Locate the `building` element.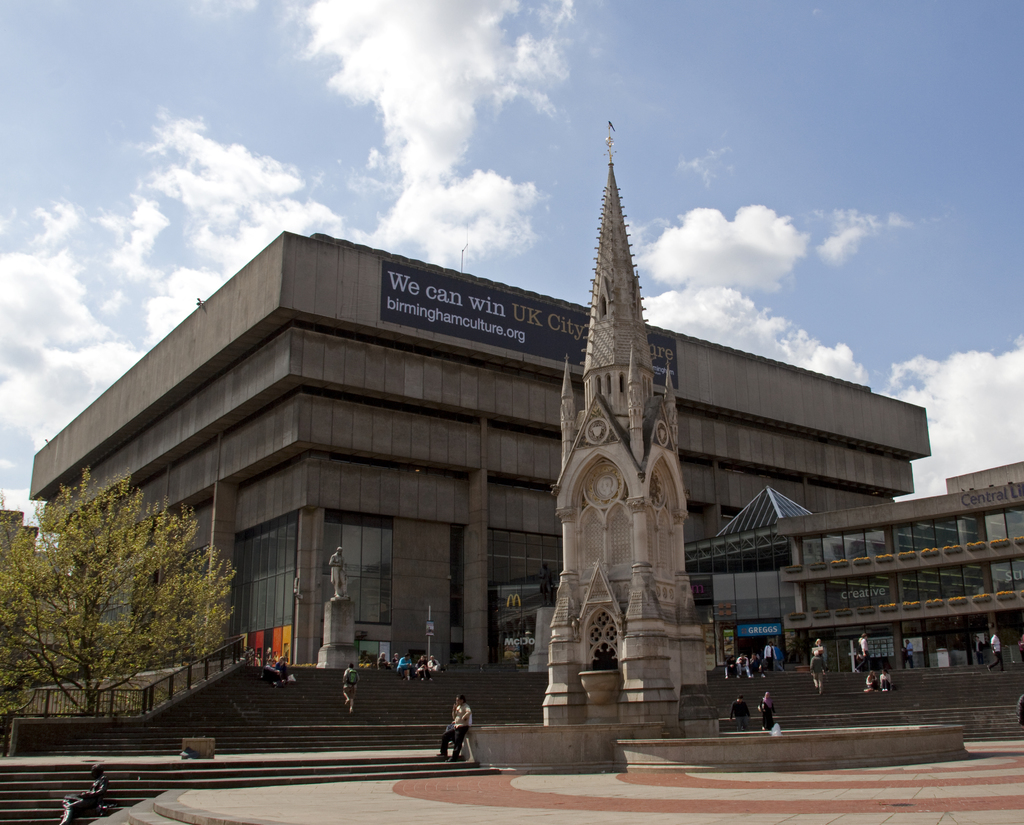
Element bbox: BBox(0, 509, 67, 666).
